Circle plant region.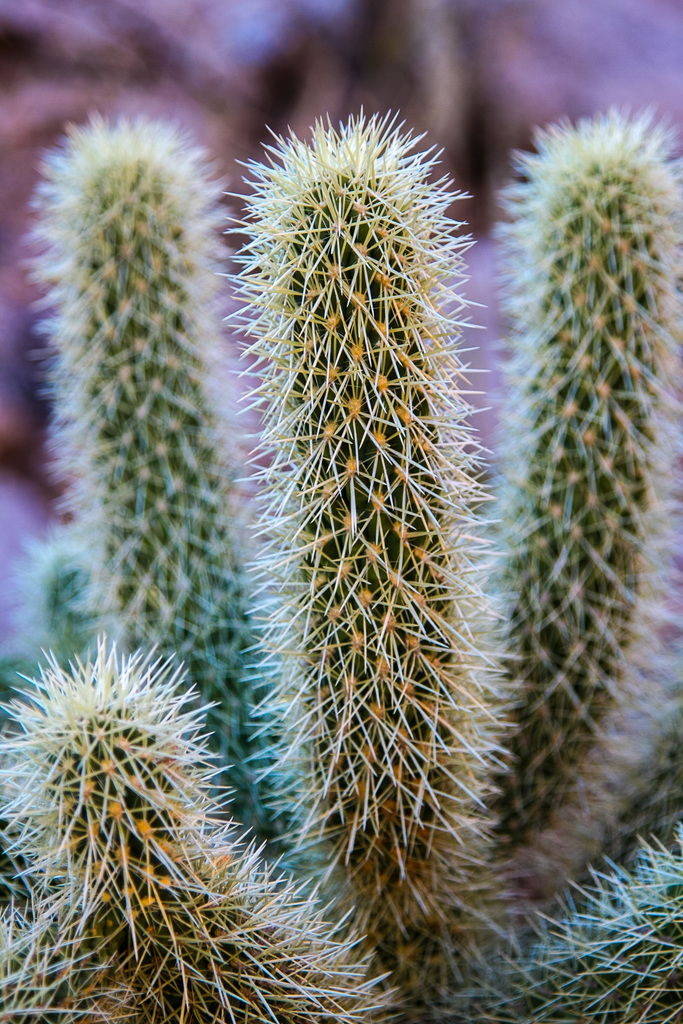
Region: (left=0, top=646, right=381, bottom=1023).
